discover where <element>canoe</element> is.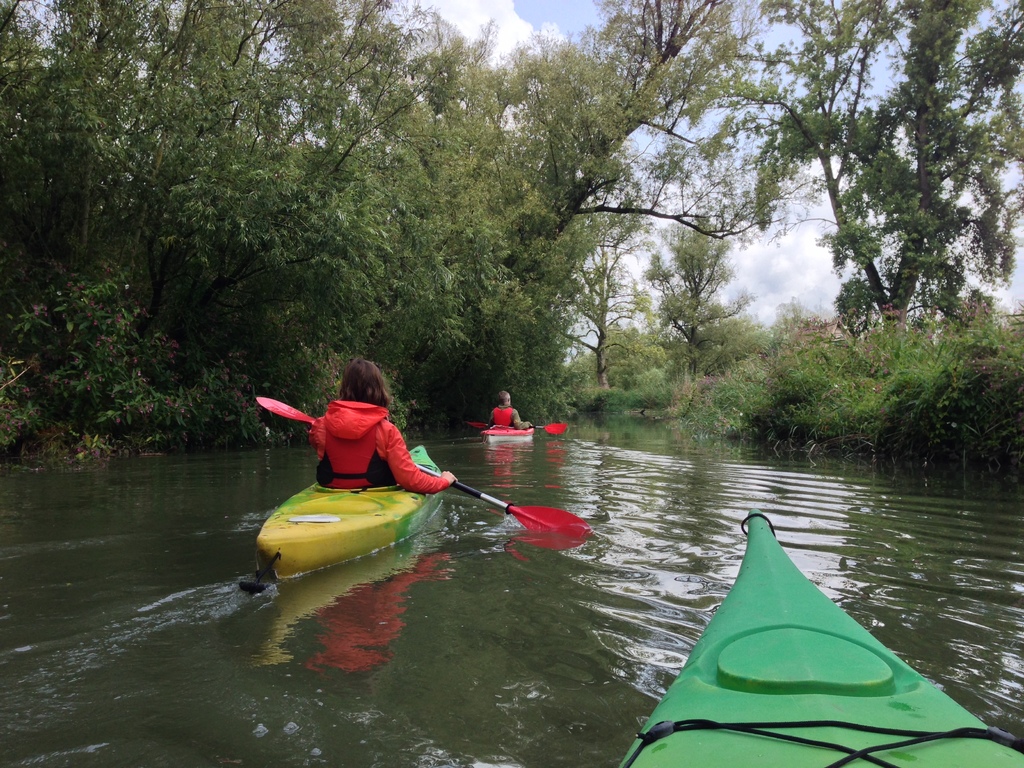
Discovered at region(485, 421, 531, 449).
